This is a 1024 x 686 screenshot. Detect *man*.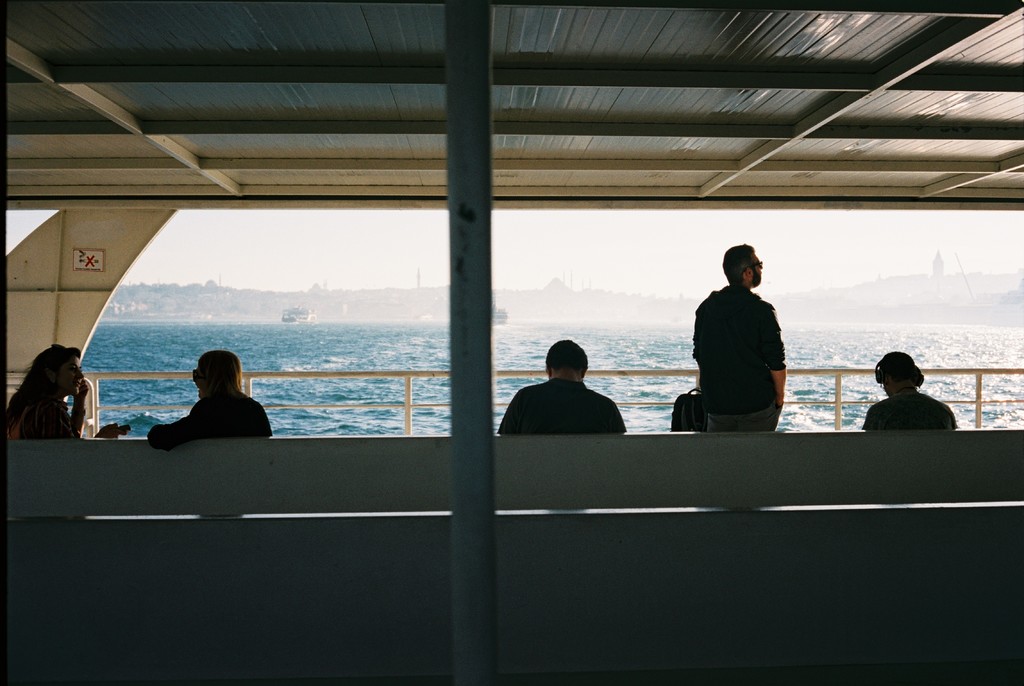
locate(495, 339, 630, 438).
